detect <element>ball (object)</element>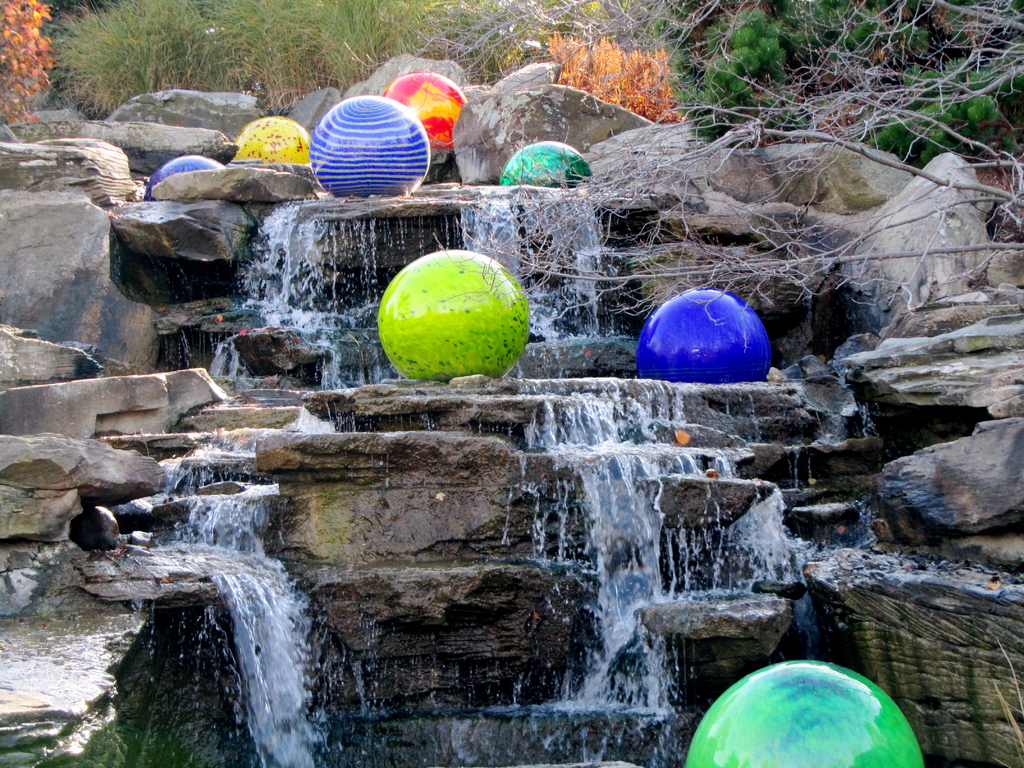
(x1=381, y1=73, x2=463, y2=145)
